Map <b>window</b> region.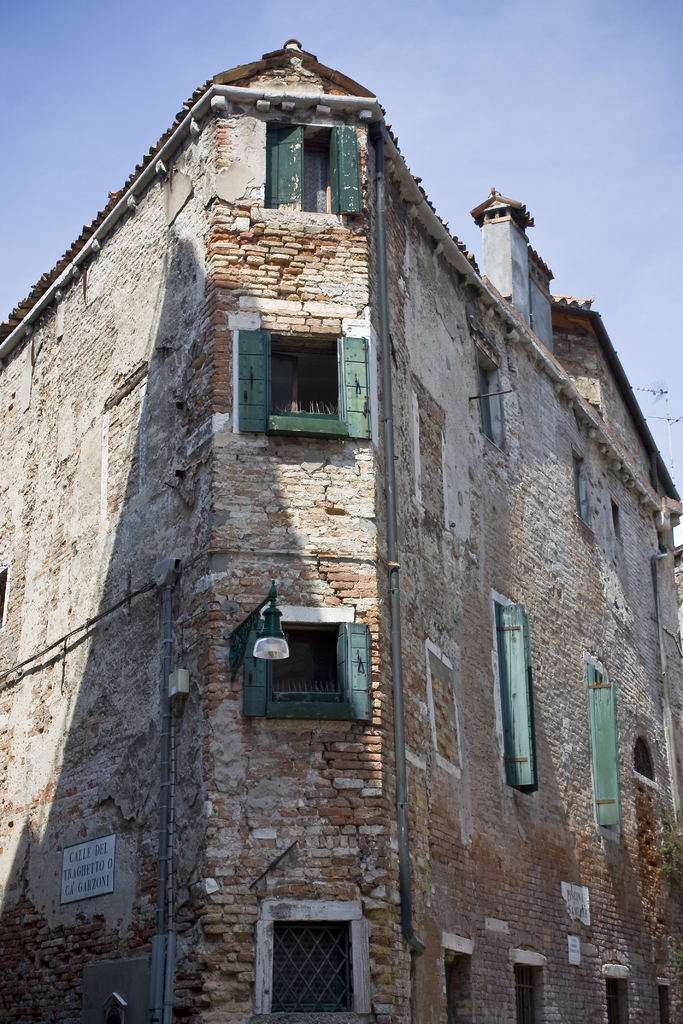
Mapped to bbox=(588, 660, 628, 848).
